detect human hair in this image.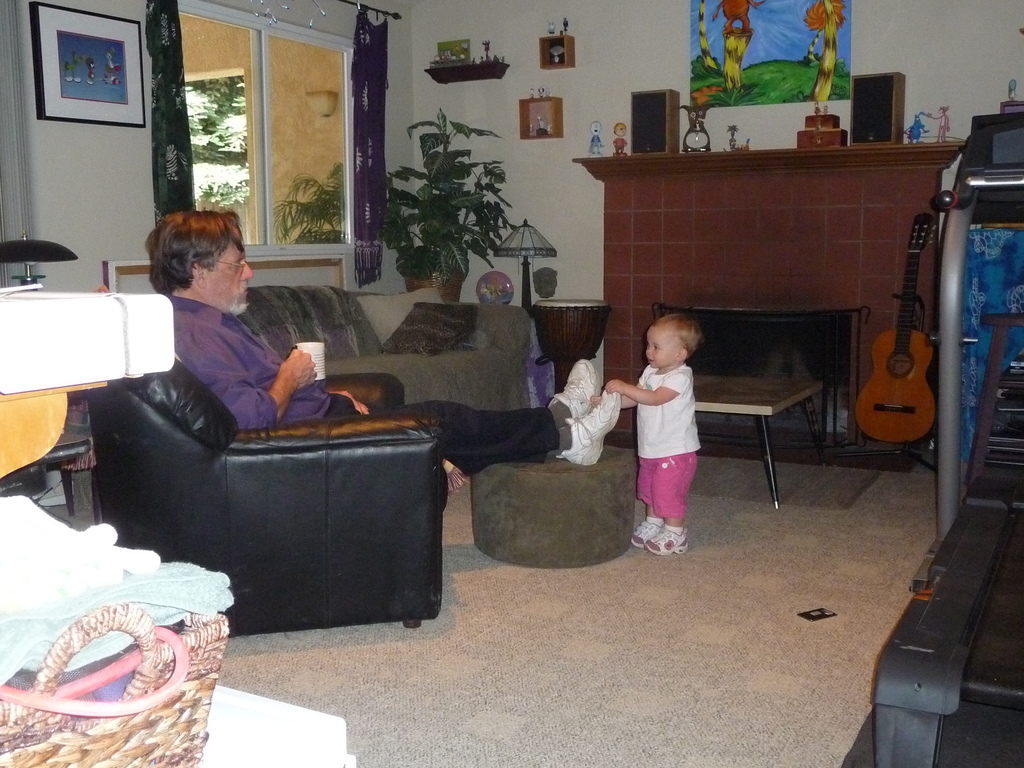
Detection: bbox(649, 312, 703, 362).
